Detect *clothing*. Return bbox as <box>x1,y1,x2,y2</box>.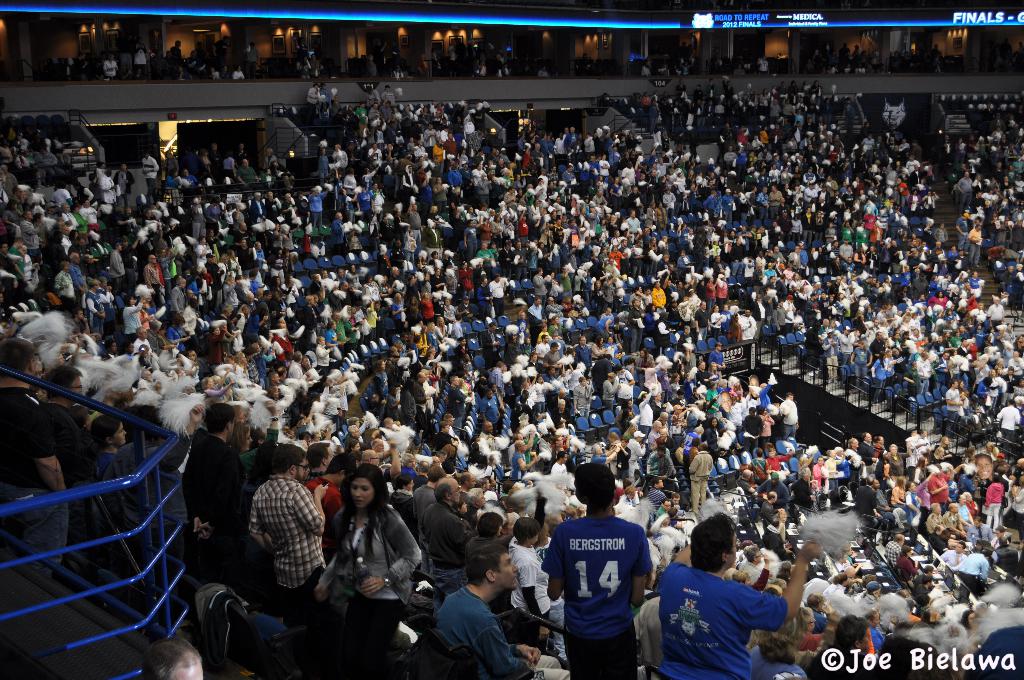
<box>920,354,929,393</box>.
